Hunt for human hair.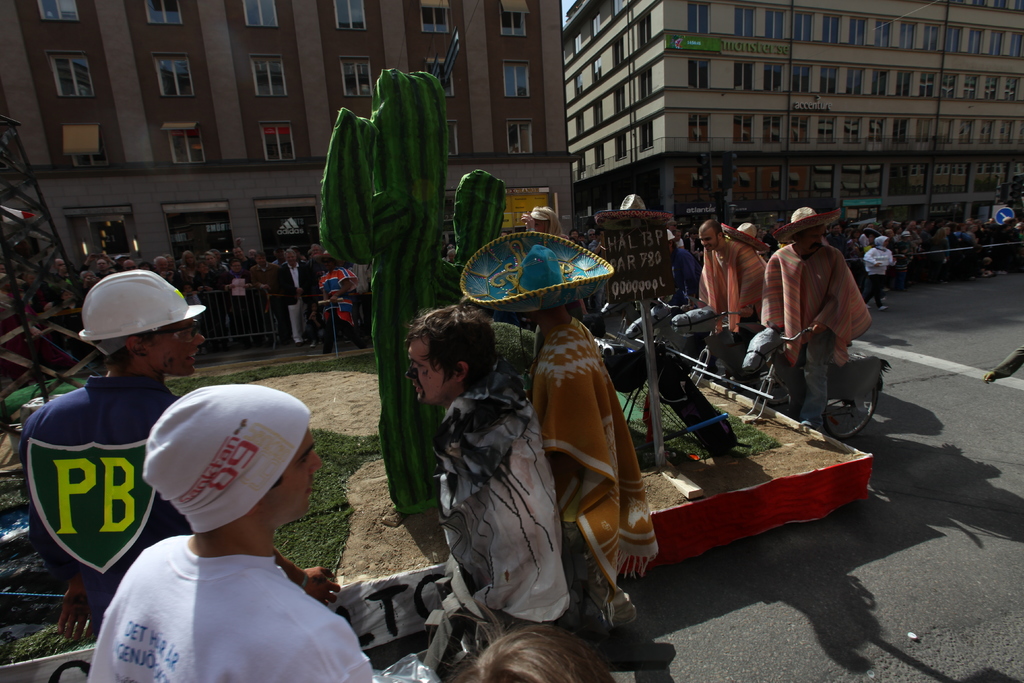
Hunted down at [left=102, top=327, right=168, bottom=374].
